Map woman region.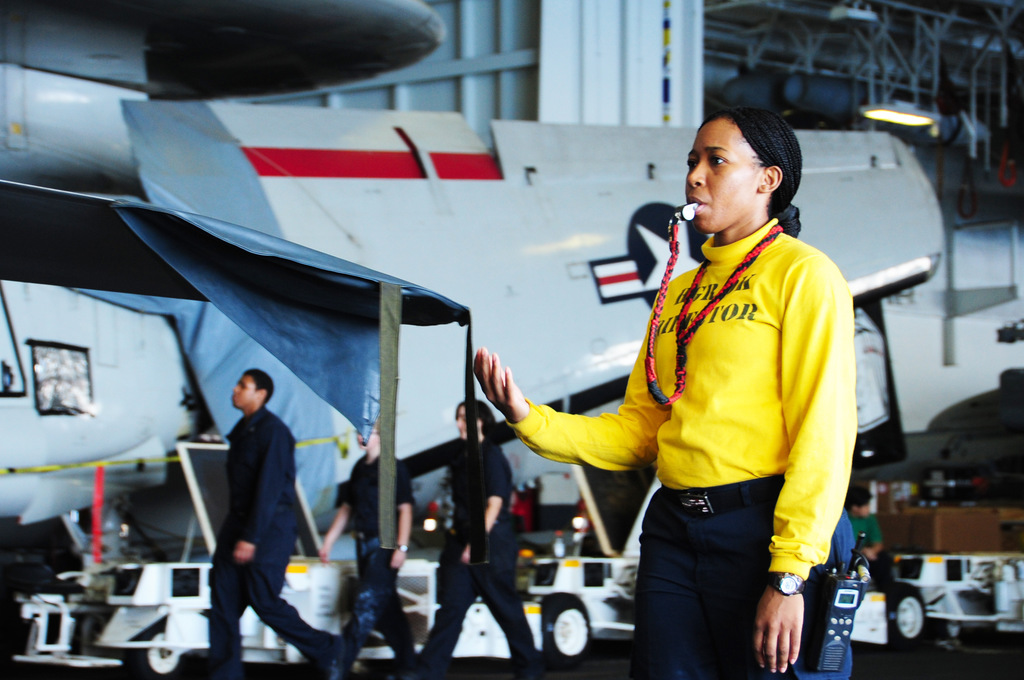
Mapped to bbox=(504, 117, 888, 679).
